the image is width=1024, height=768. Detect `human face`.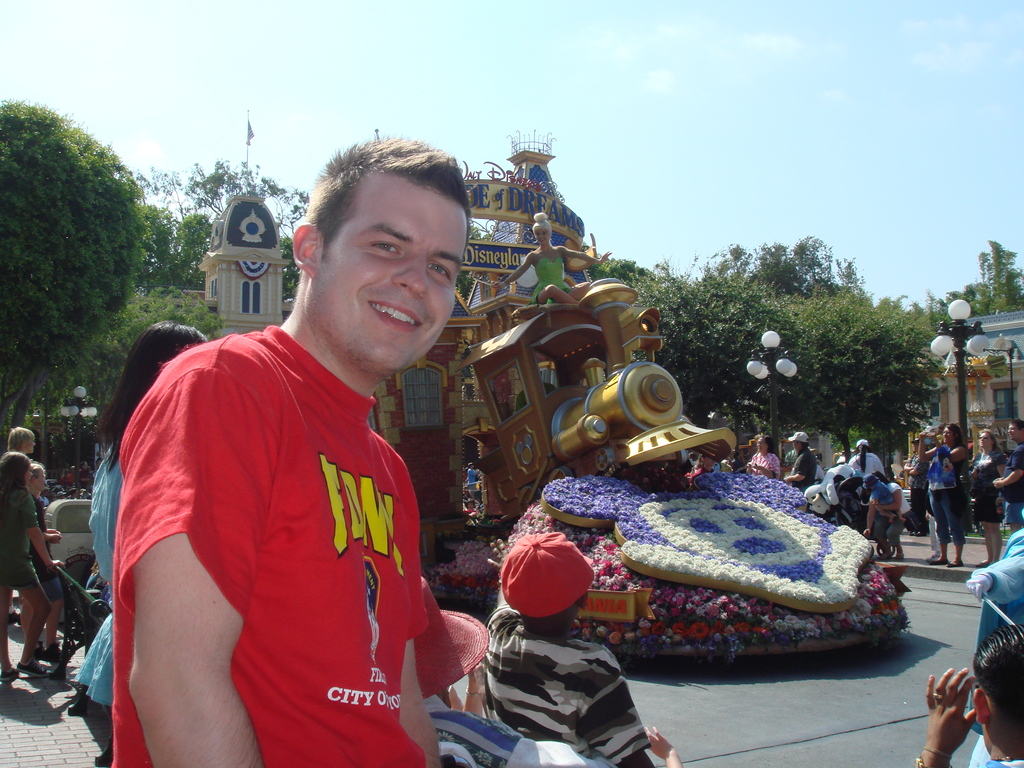
Detection: box(1007, 426, 1016, 439).
